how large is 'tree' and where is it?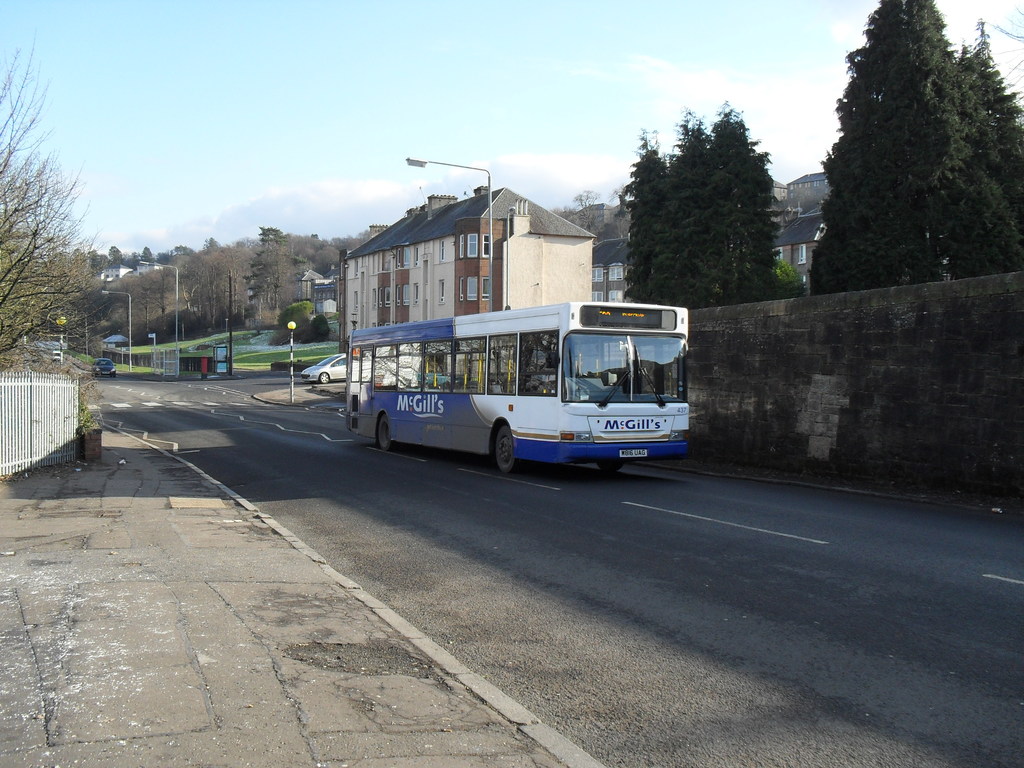
Bounding box: pyautogui.locateOnScreen(0, 35, 92, 373).
